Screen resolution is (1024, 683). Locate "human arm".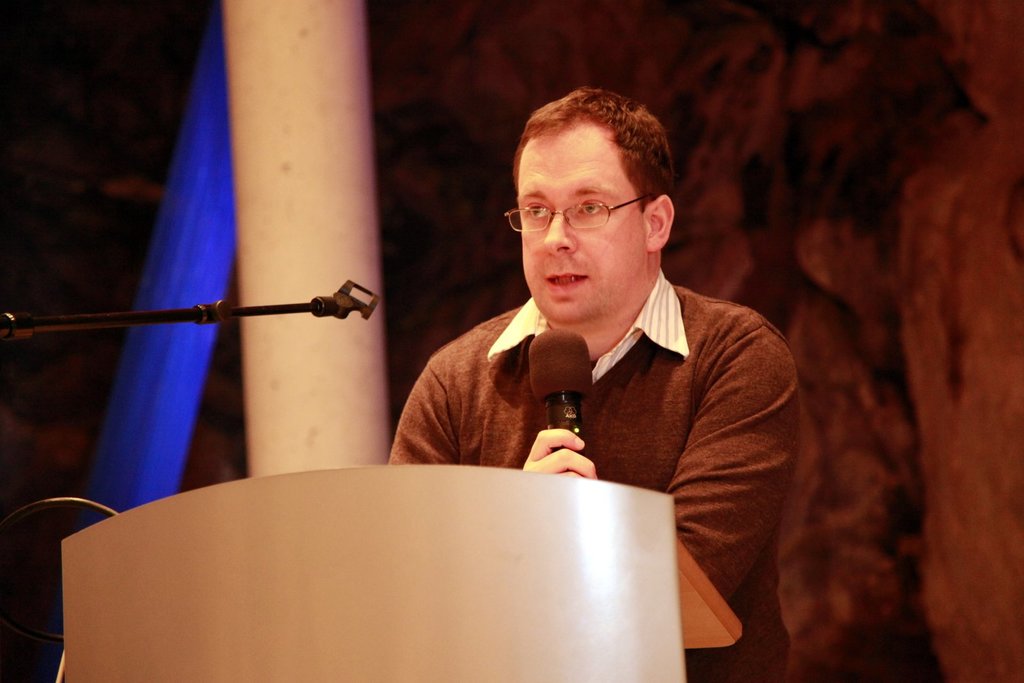
bbox=(388, 362, 596, 478).
